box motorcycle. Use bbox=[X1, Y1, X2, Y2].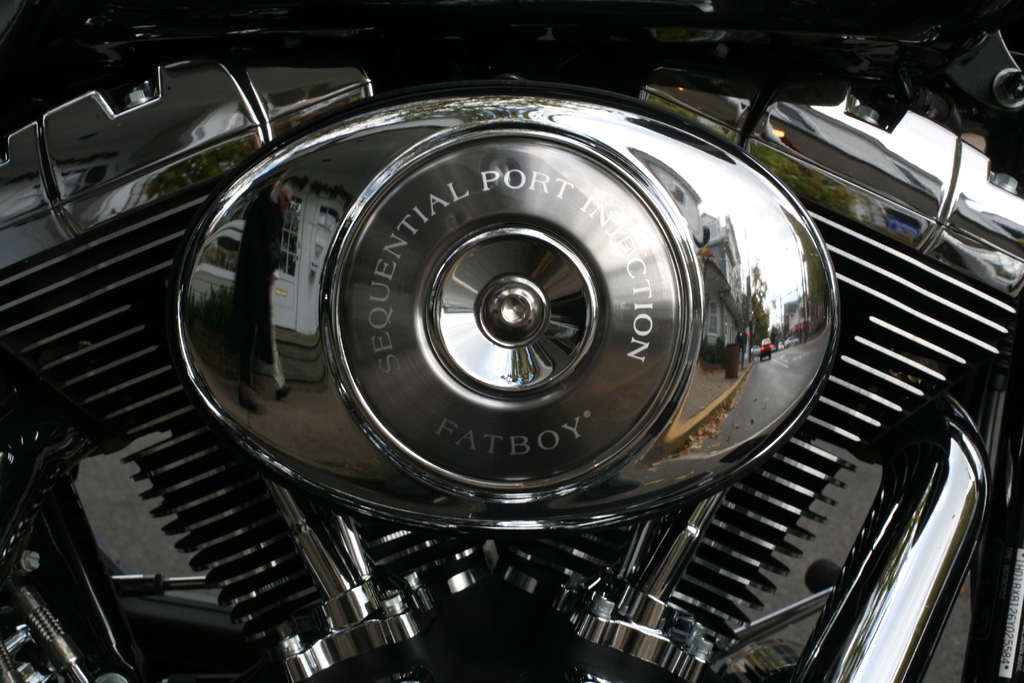
bbox=[0, 0, 1023, 682].
